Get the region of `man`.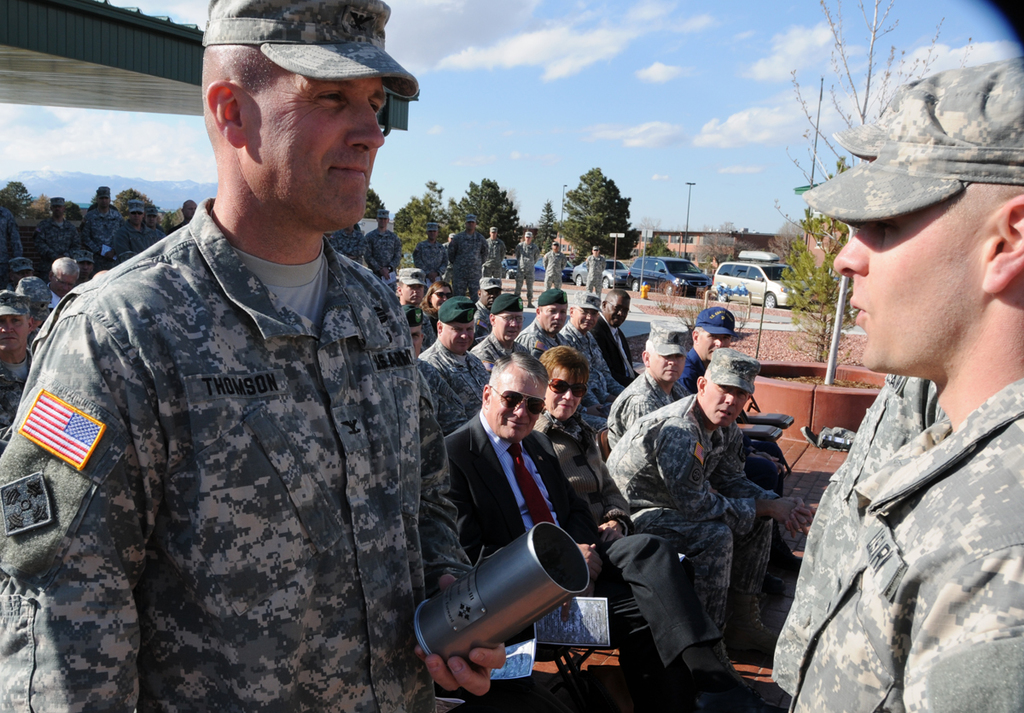
box(0, 254, 29, 289).
